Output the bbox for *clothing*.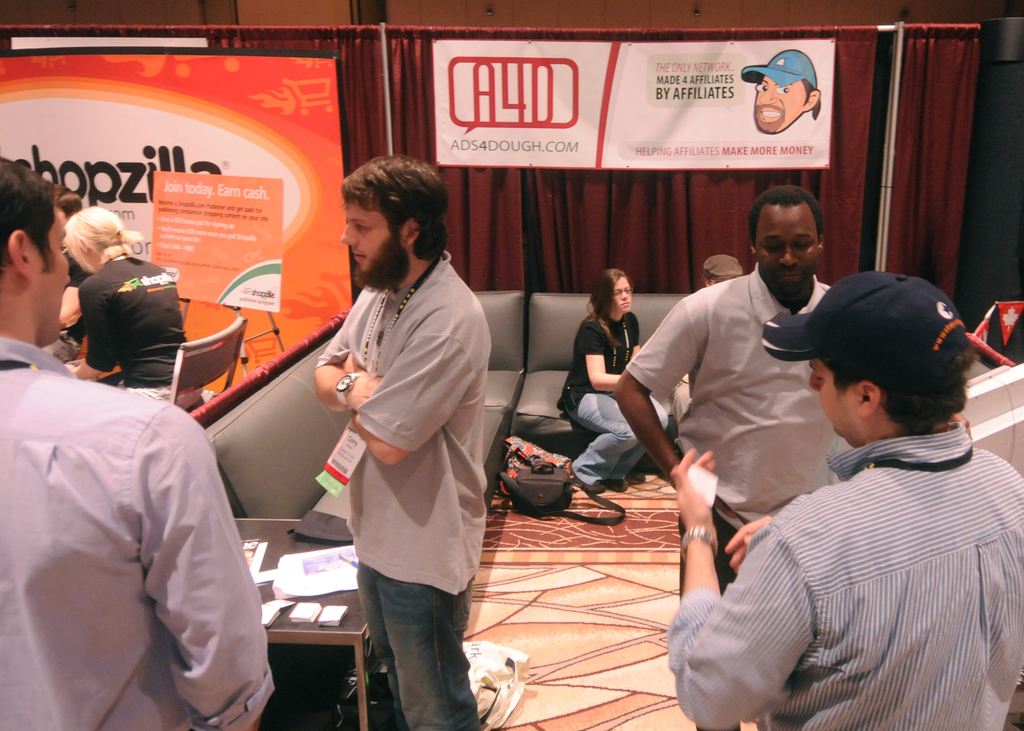
l=627, t=262, r=856, b=730.
